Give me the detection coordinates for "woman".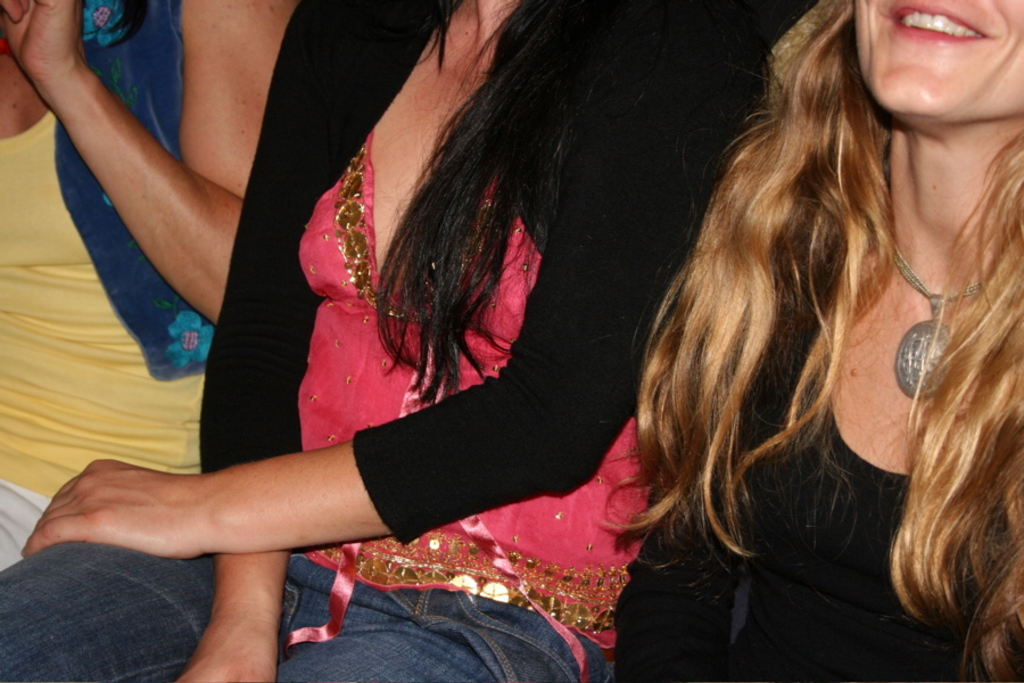
[left=0, top=0, right=763, bottom=682].
